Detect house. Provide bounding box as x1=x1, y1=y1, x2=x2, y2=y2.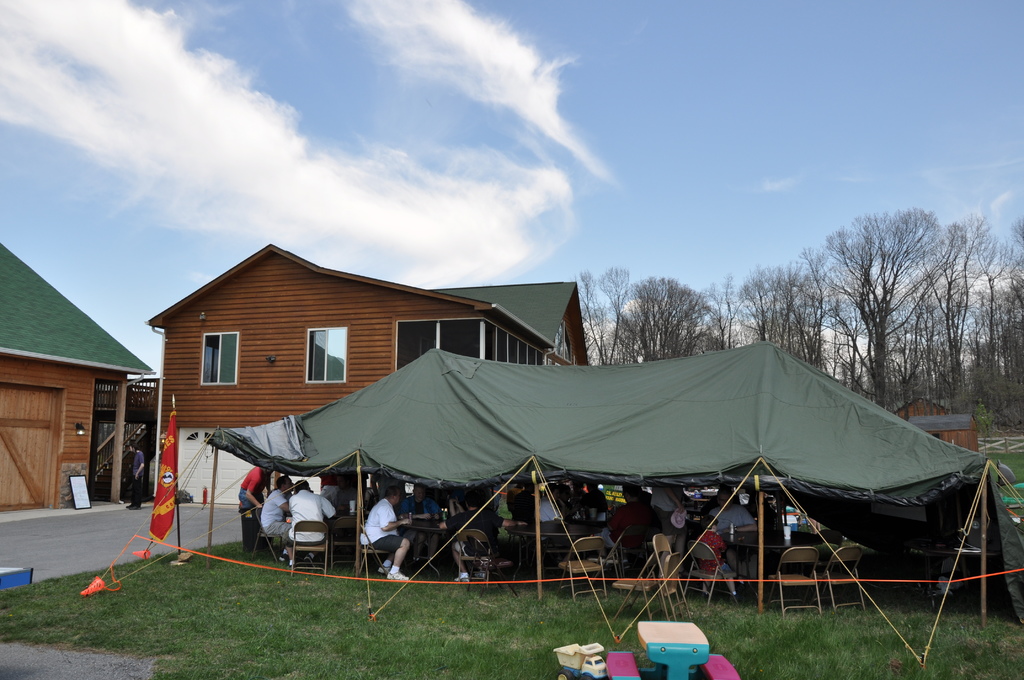
x1=0, y1=236, x2=161, y2=514.
